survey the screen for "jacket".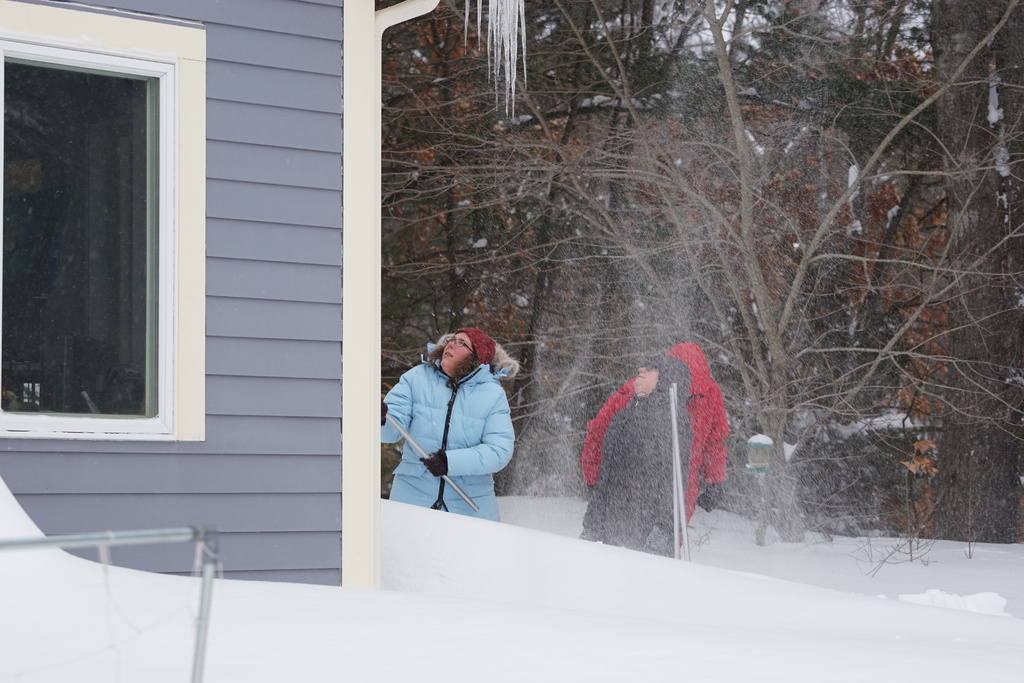
Survey found: 378, 332, 521, 522.
